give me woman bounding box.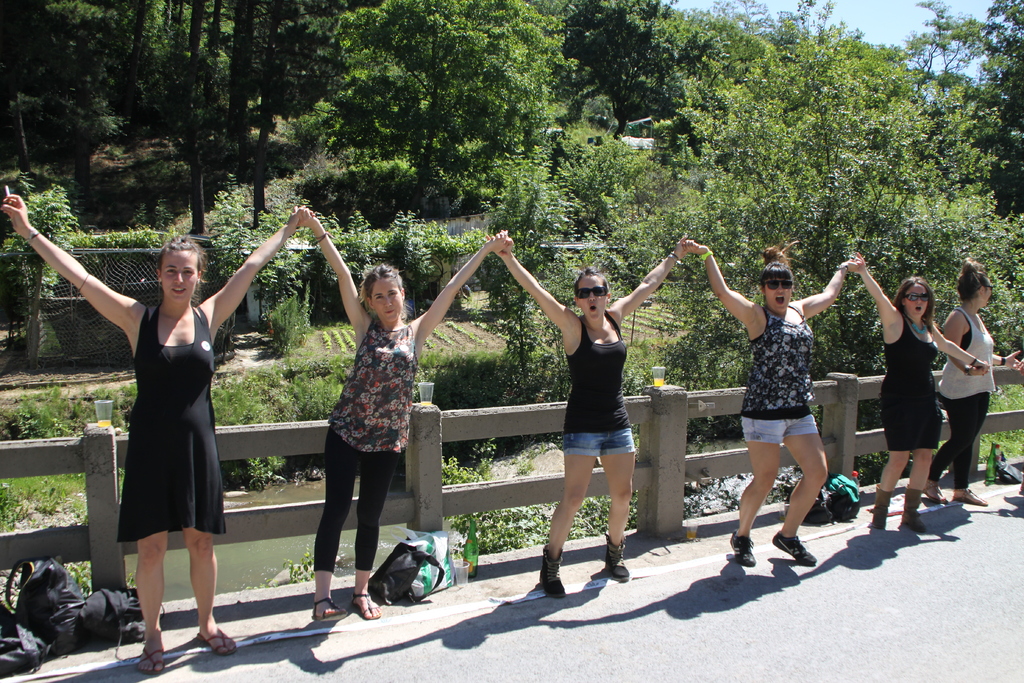
(851, 252, 989, 528).
